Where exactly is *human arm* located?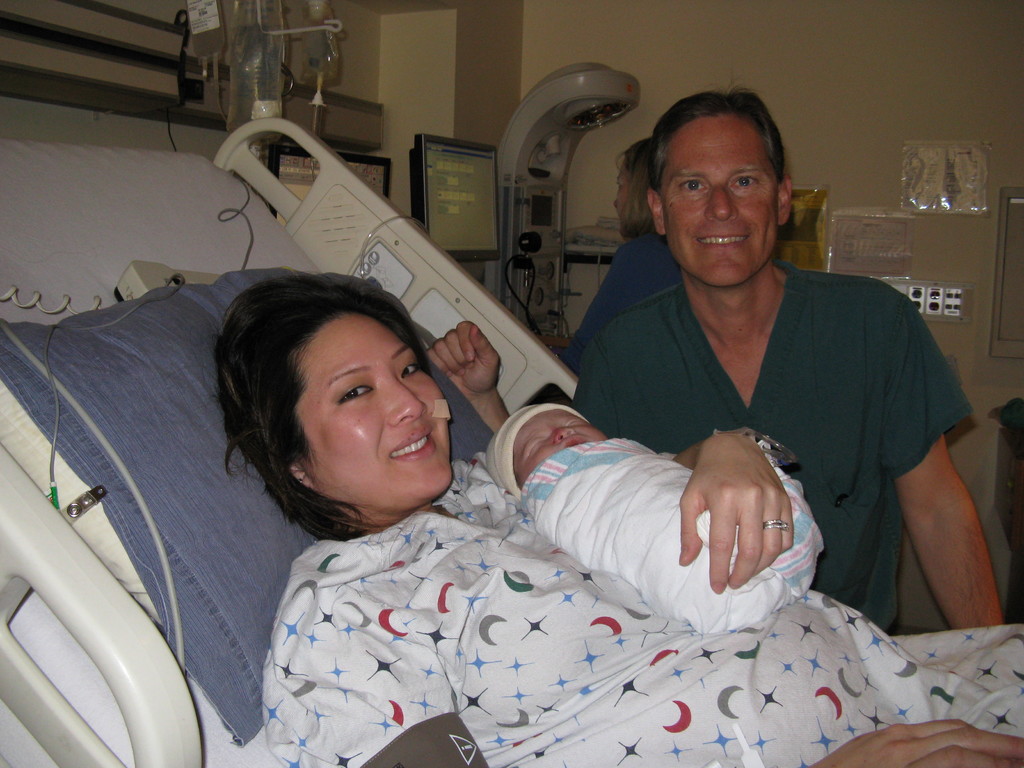
Its bounding box is (794, 717, 1023, 767).
